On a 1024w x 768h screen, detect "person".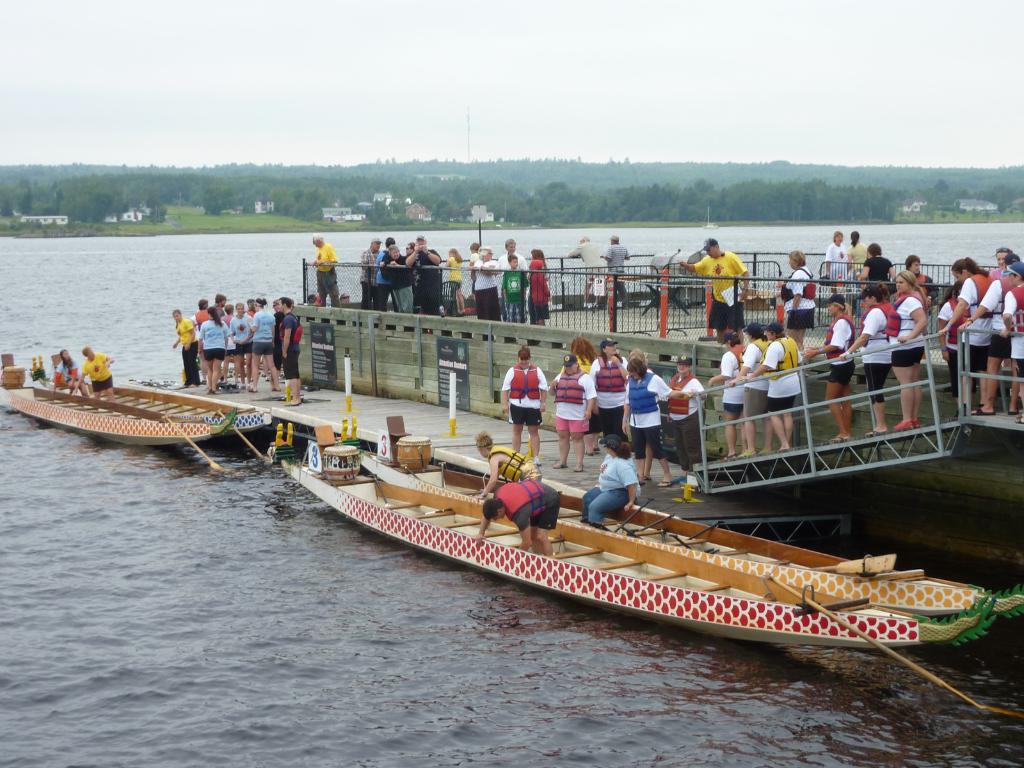
BBox(897, 245, 950, 318).
